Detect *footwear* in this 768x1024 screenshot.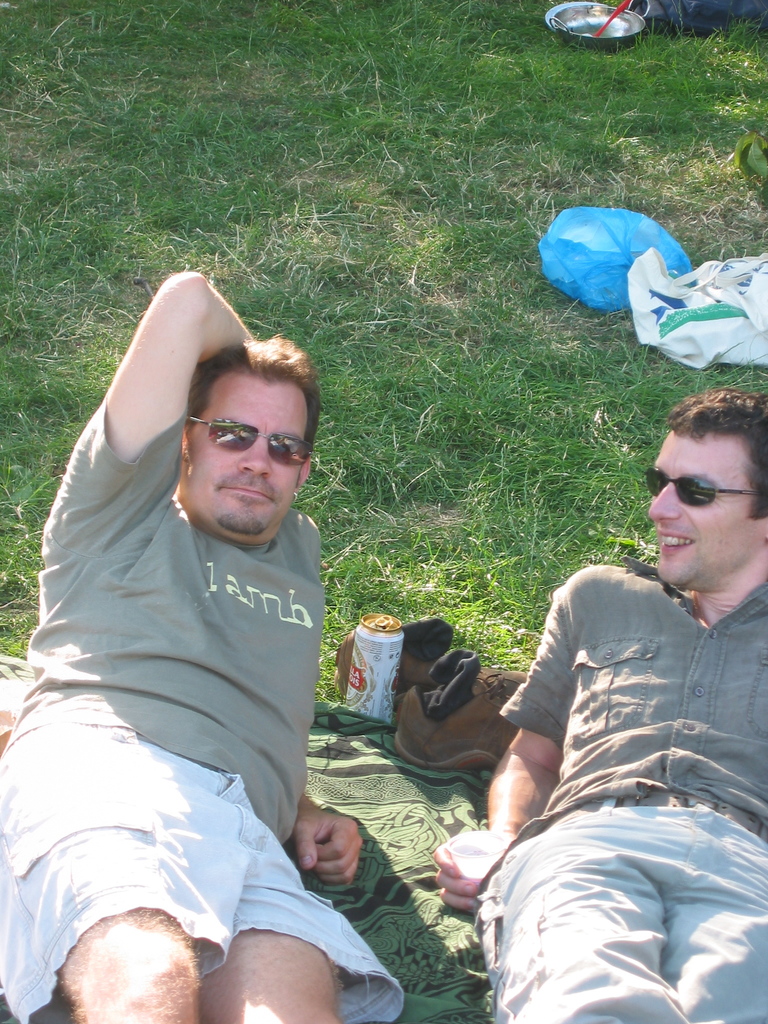
Detection: [left=345, top=609, right=434, bottom=707].
